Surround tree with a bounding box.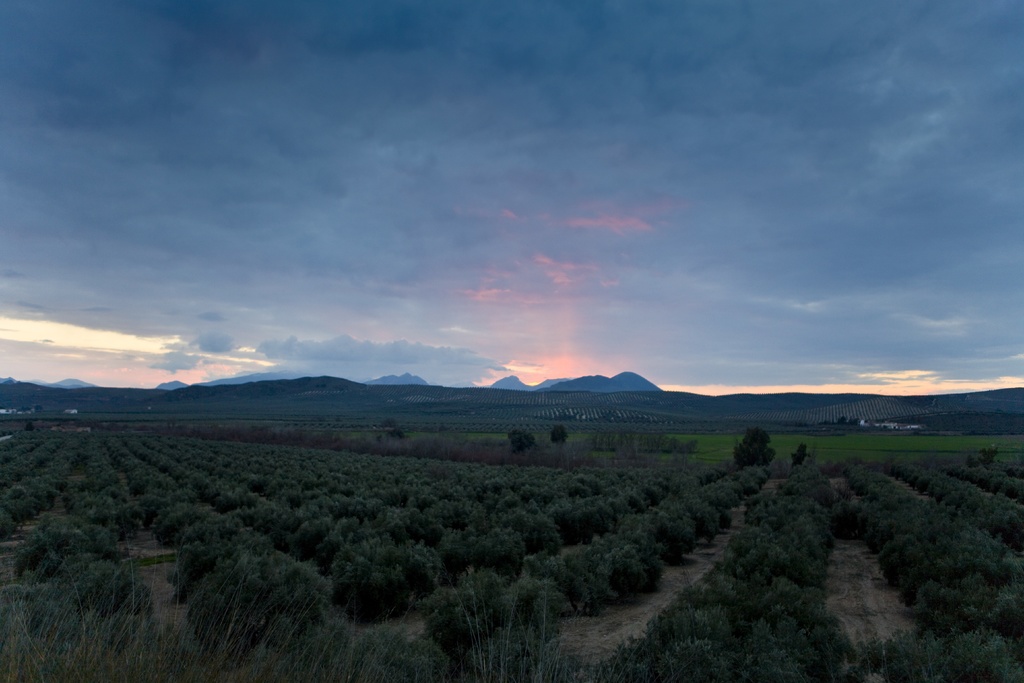
left=551, top=423, right=570, bottom=447.
